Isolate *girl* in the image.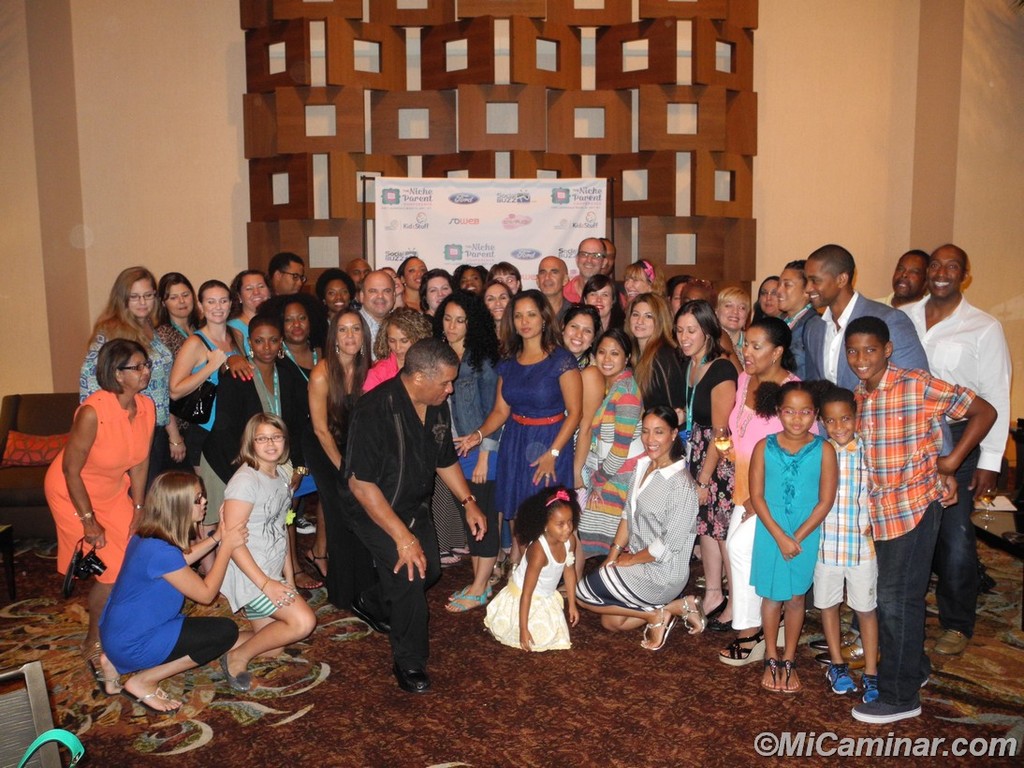
Isolated region: 552, 297, 606, 493.
